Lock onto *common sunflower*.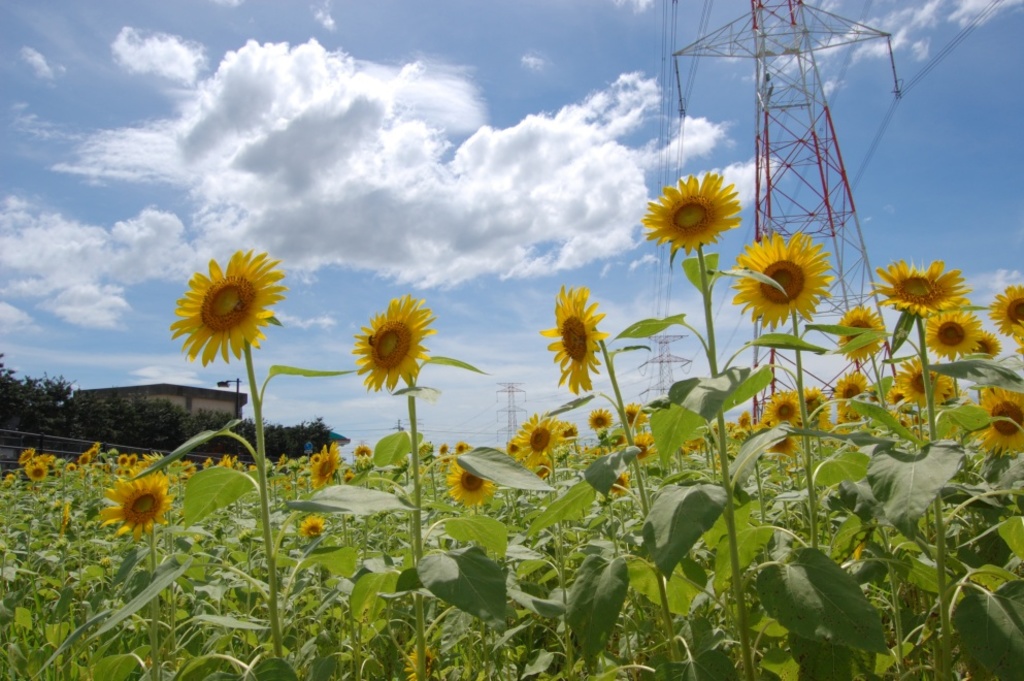
Locked: 106:454:181:536.
